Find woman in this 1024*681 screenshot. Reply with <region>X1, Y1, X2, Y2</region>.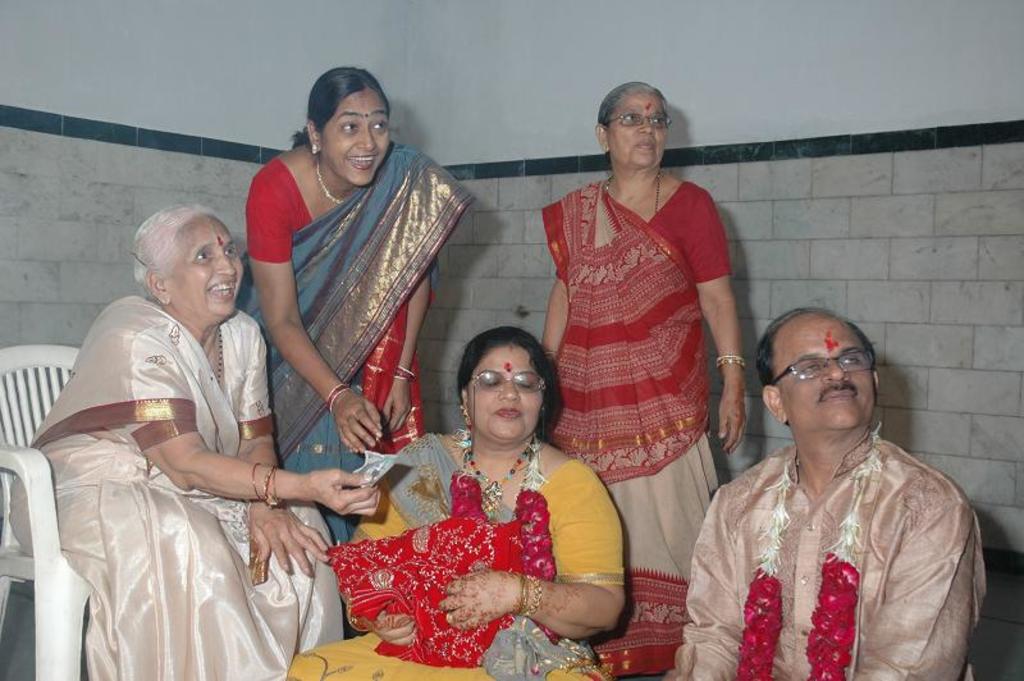
<region>234, 59, 475, 547</region>.
